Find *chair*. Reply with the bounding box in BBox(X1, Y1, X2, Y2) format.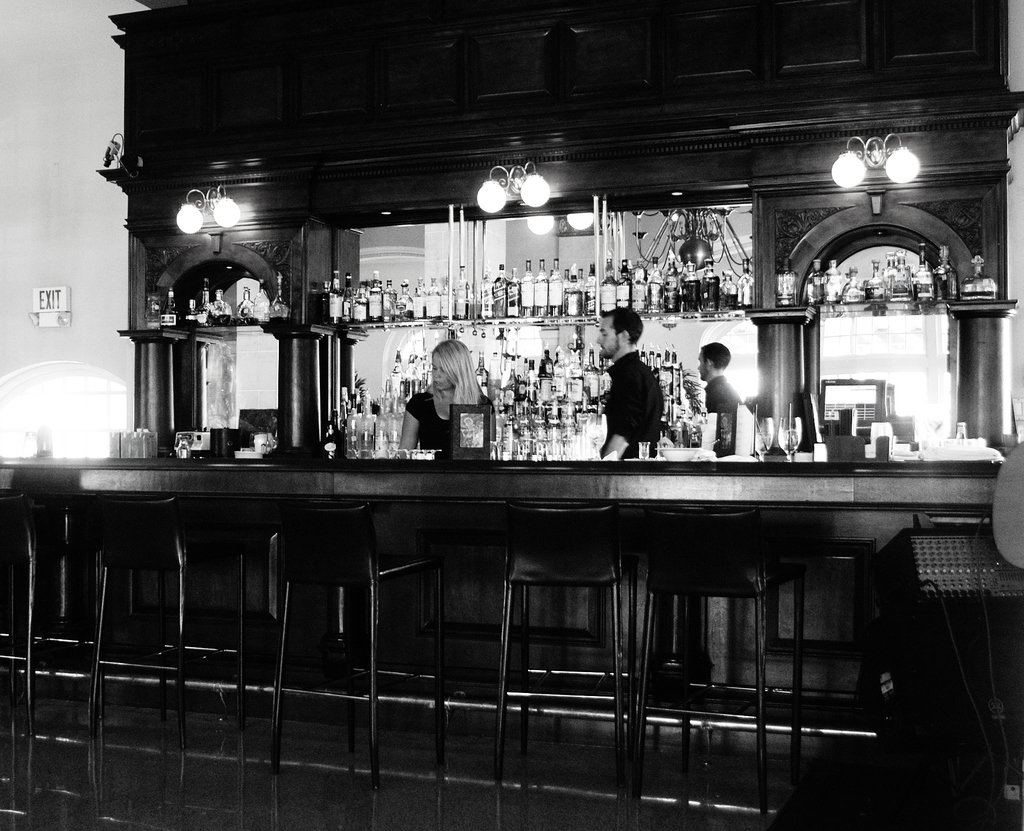
BBox(84, 484, 258, 815).
